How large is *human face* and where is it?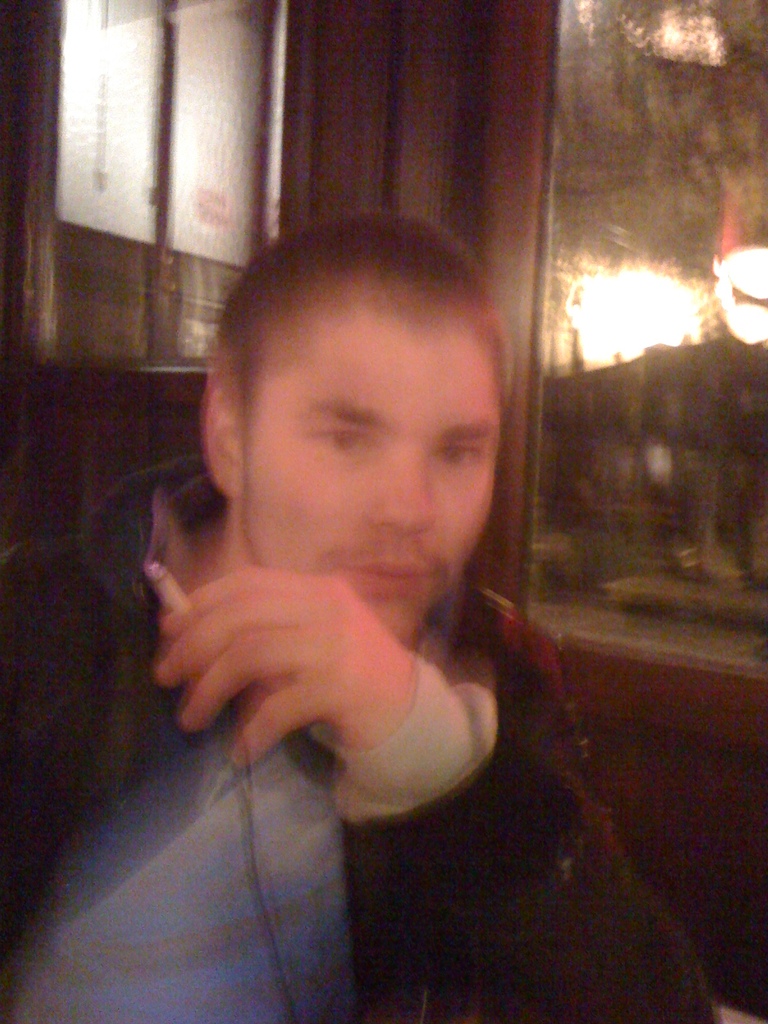
Bounding box: <region>248, 324, 499, 643</region>.
